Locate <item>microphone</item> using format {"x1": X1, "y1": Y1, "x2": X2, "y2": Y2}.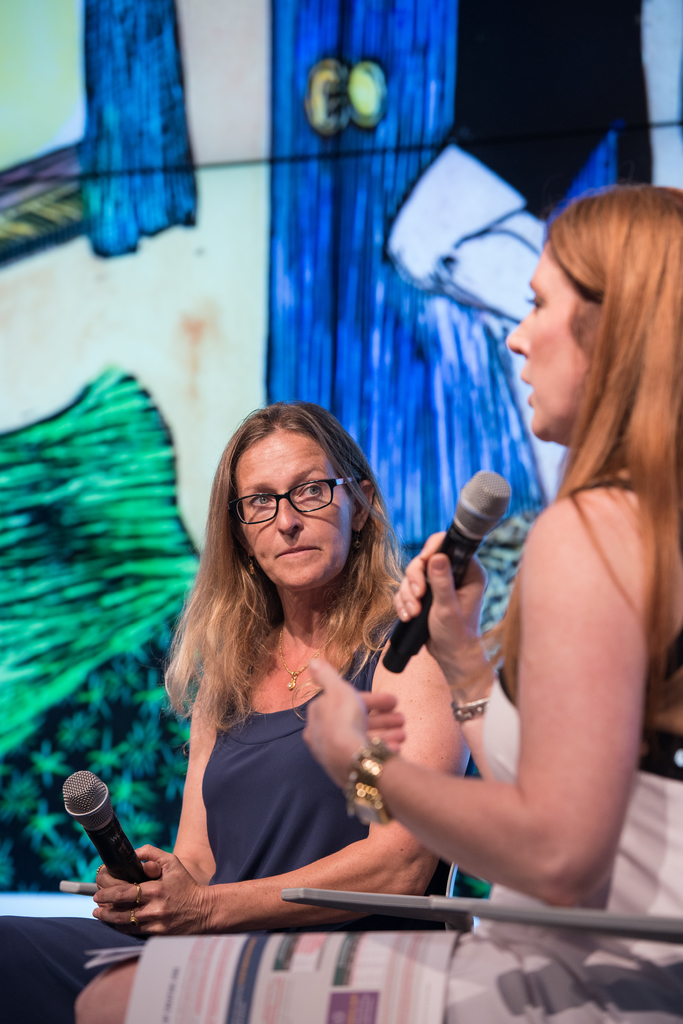
{"x1": 43, "y1": 781, "x2": 182, "y2": 922}.
